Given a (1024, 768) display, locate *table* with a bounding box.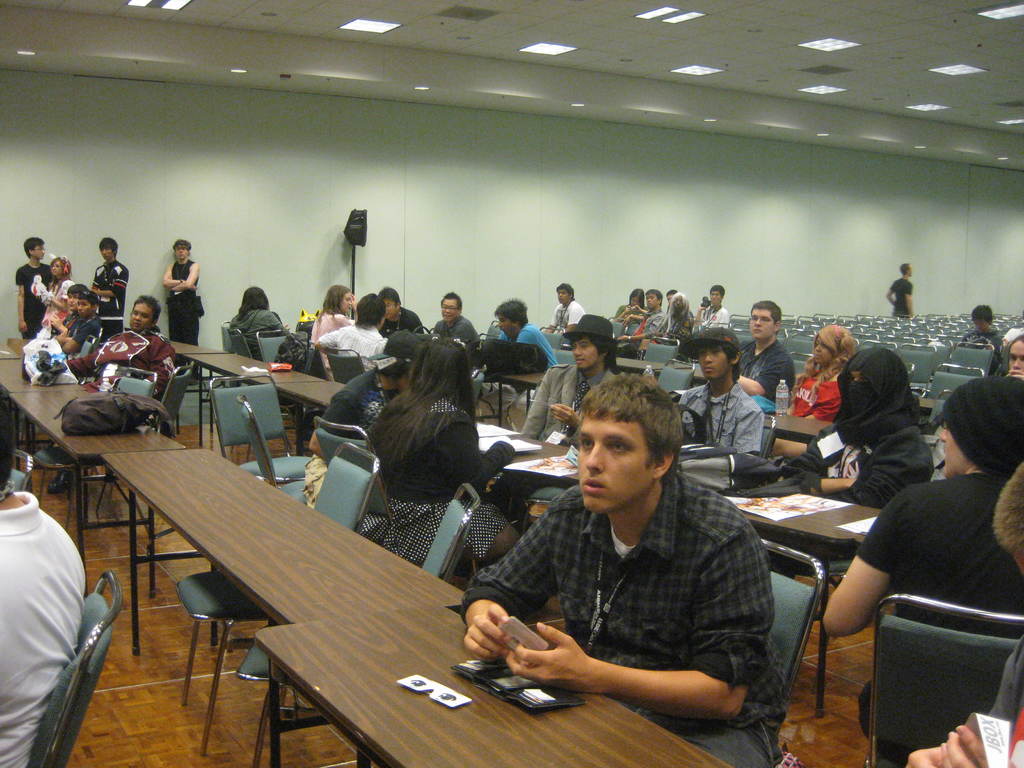
Located: region(15, 304, 1023, 724).
